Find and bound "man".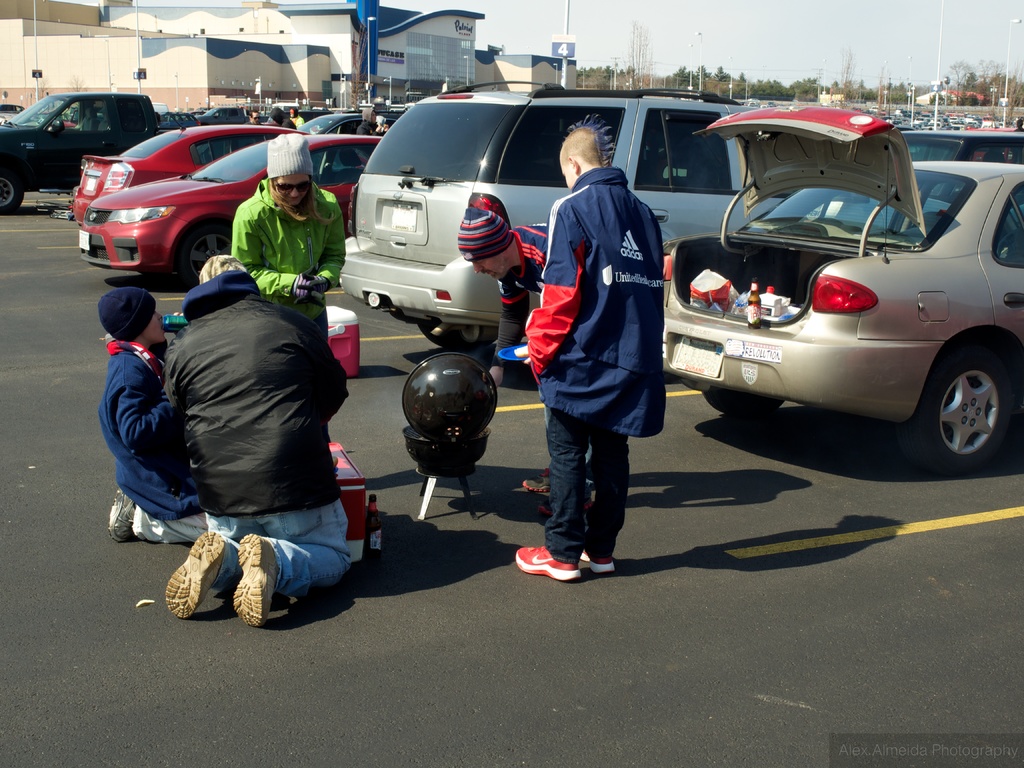
Bound: left=456, top=193, right=592, bottom=497.
